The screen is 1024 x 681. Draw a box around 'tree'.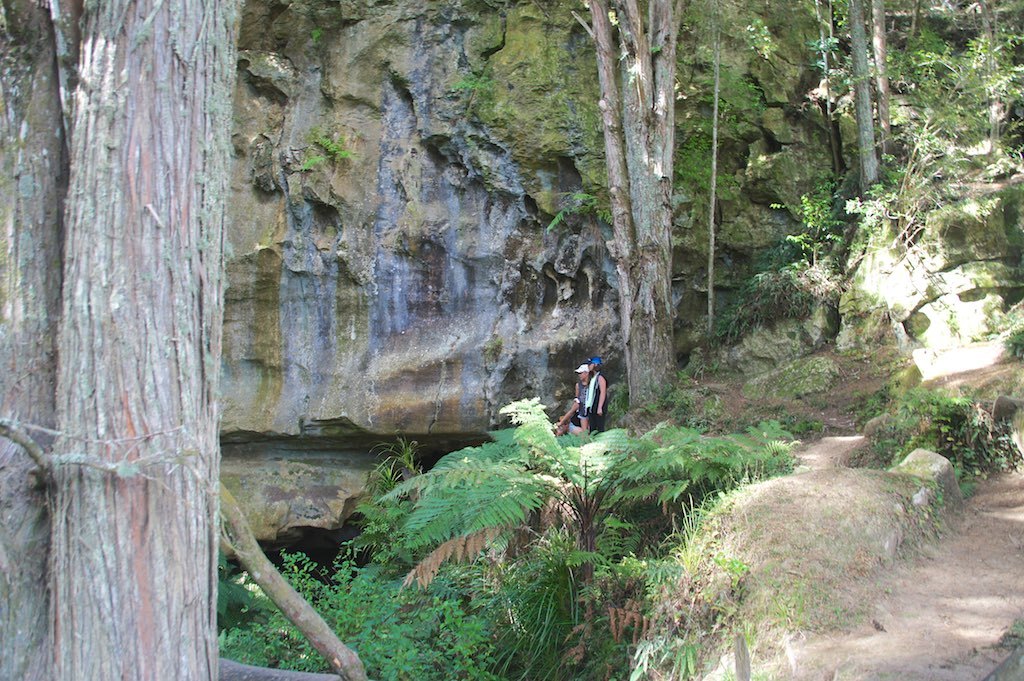
select_region(0, 0, 366, 680).
